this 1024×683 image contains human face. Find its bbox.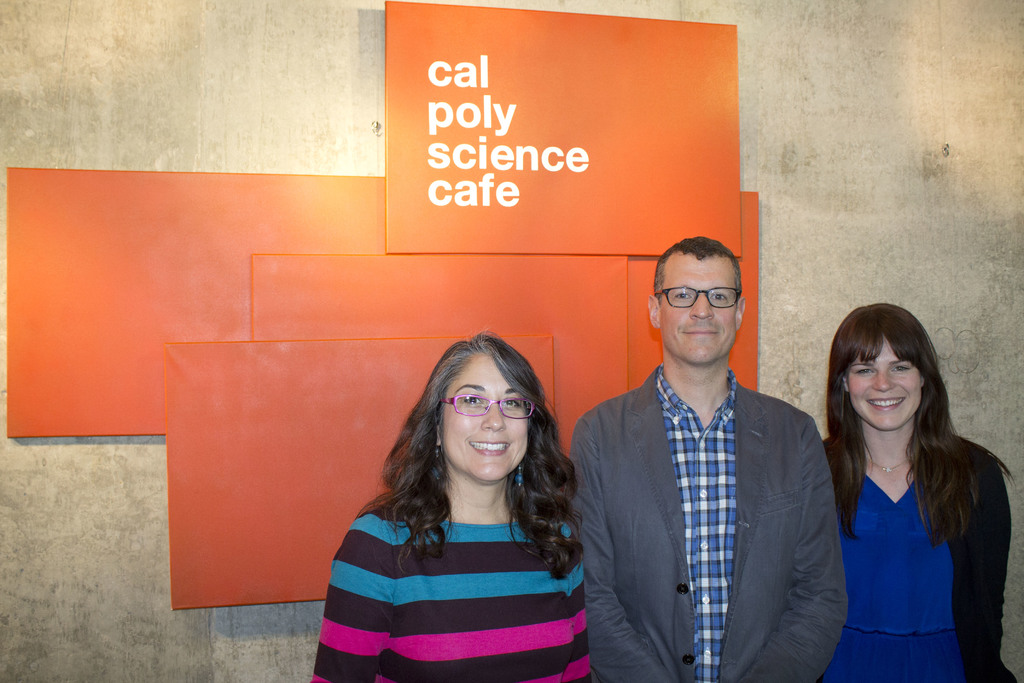
bbox=(661, 253, 733, 364).
